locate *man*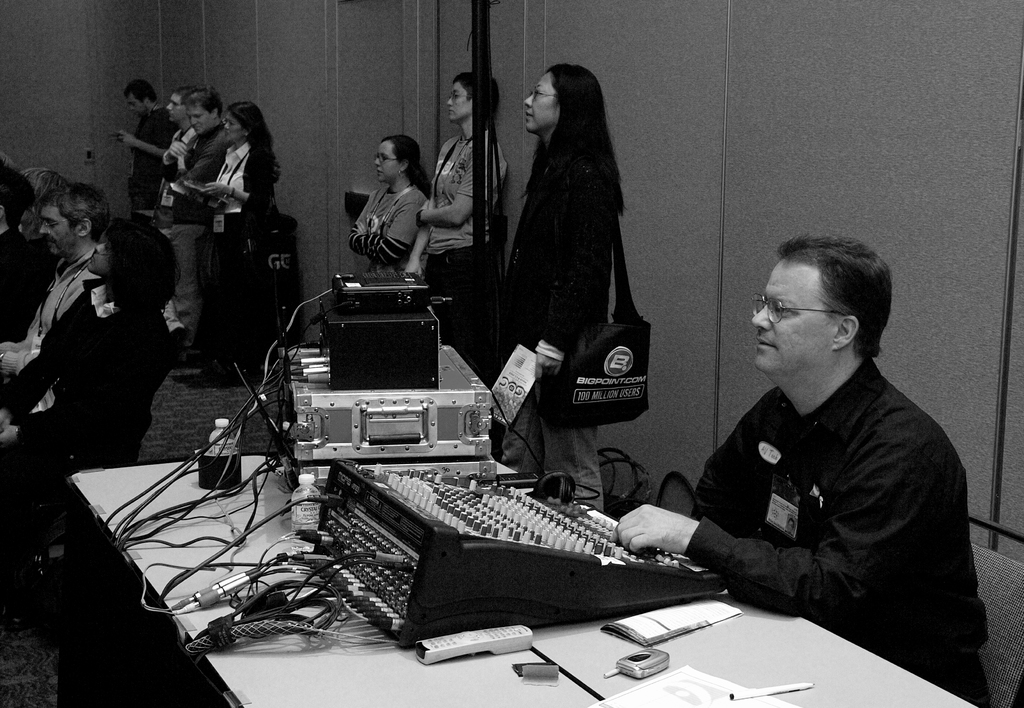
bbox=(110, 79, 181, 221)
